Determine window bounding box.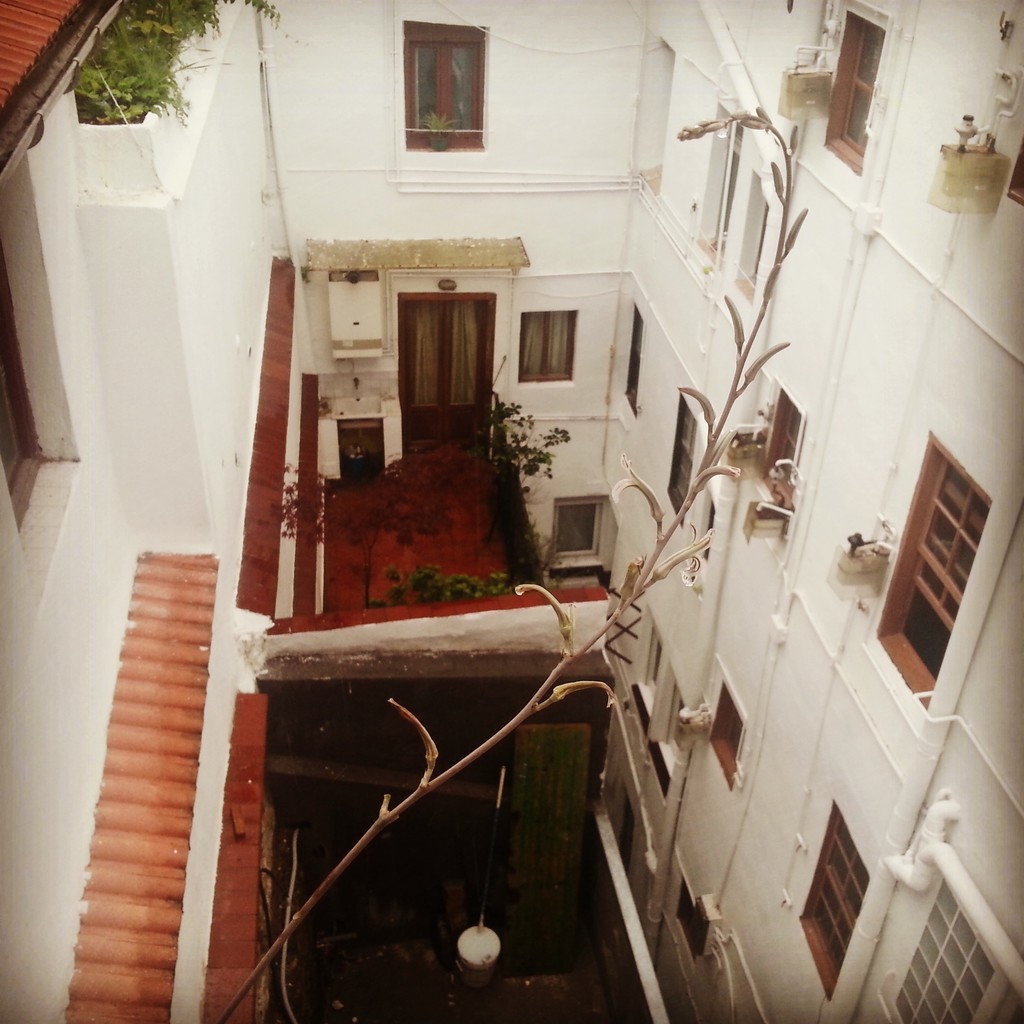
Determined: pyautogui.locateOnScreen(655, 691, 696, 778).
